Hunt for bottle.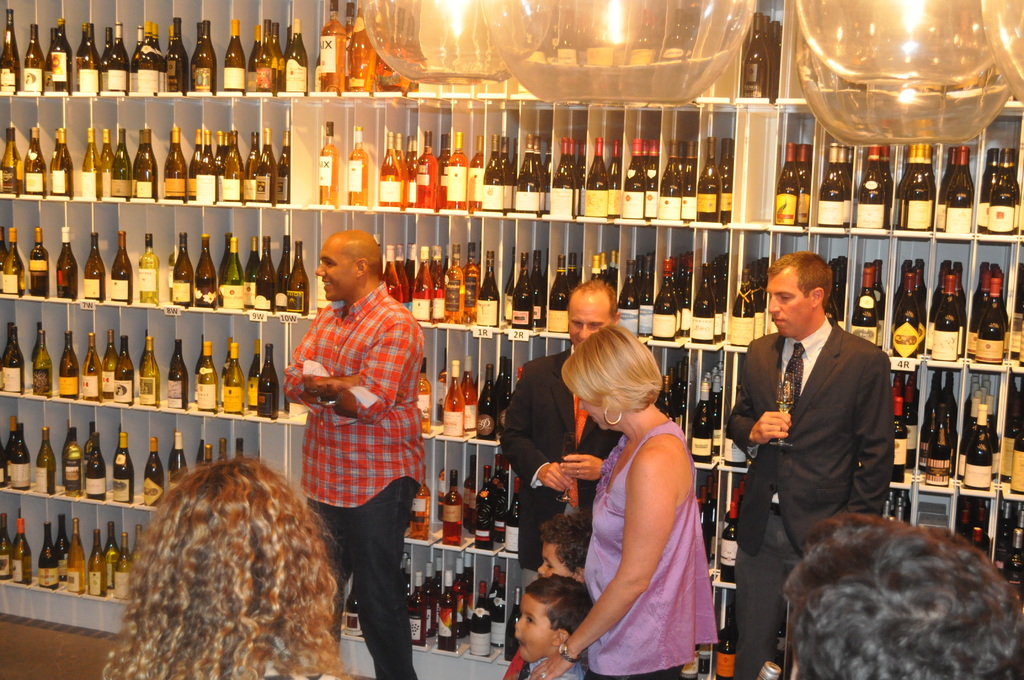
Hunted down at crop(282, 231, 293, 285).
